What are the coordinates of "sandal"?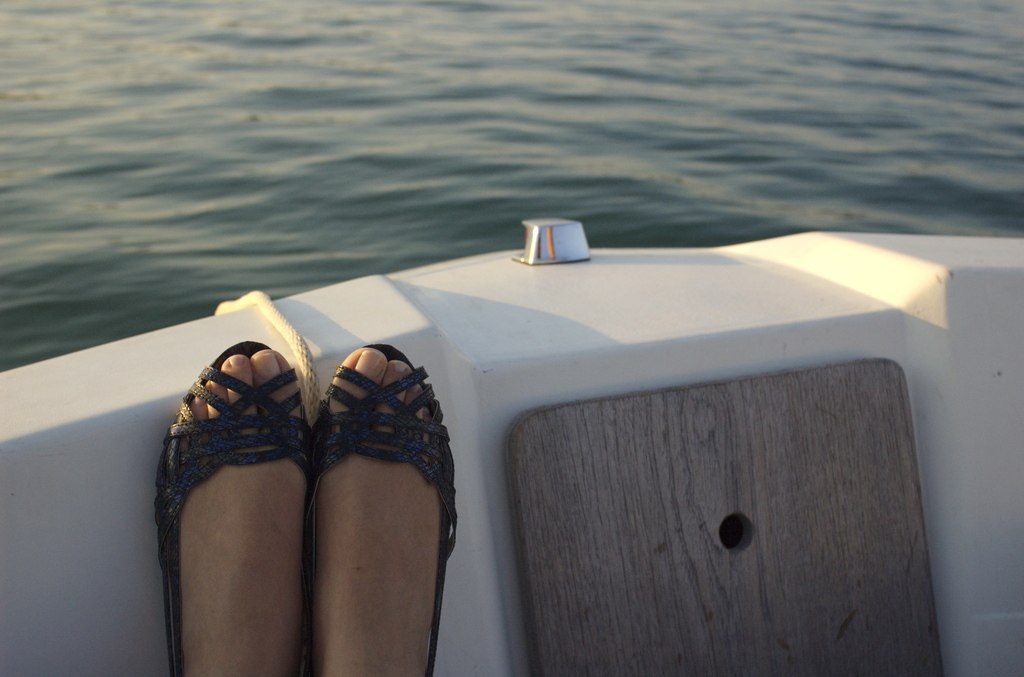
<box>154,343,308,672</box>.
